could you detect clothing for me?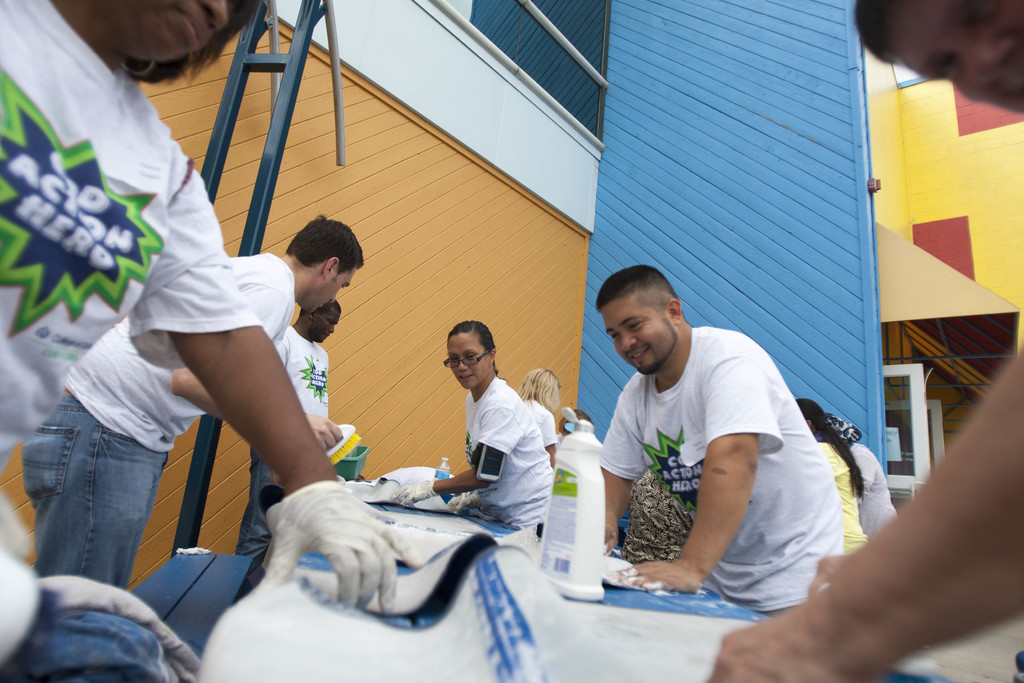
Detection result: rect(600, 325, 852, 614).
